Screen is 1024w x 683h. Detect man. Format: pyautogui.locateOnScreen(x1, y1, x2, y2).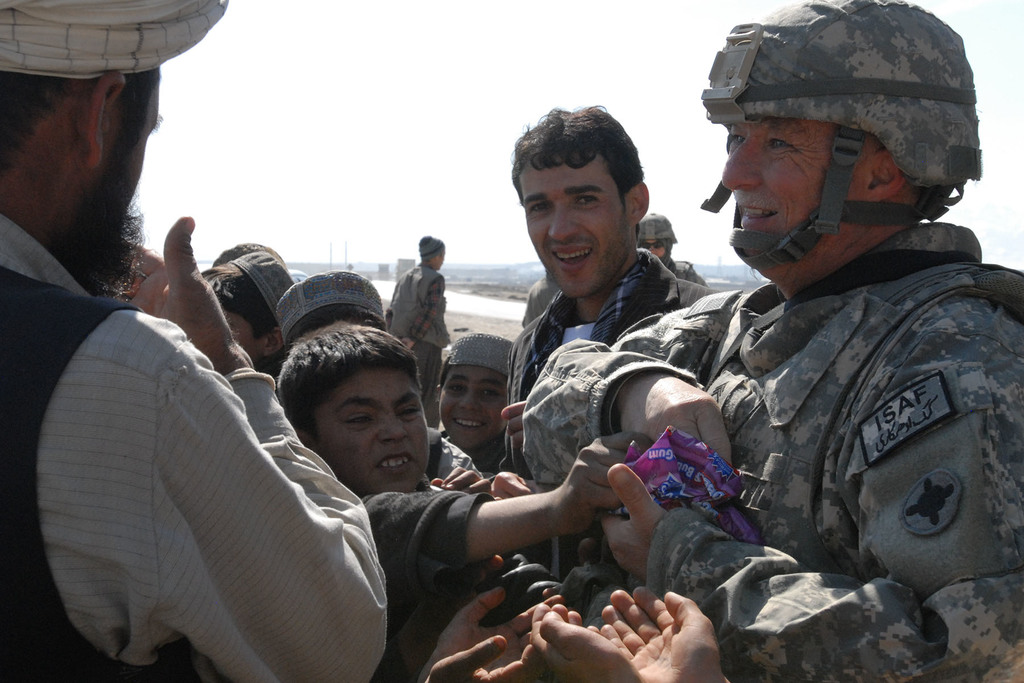
pyautogui.locateOnScreen(0, 0, 399, 682).
